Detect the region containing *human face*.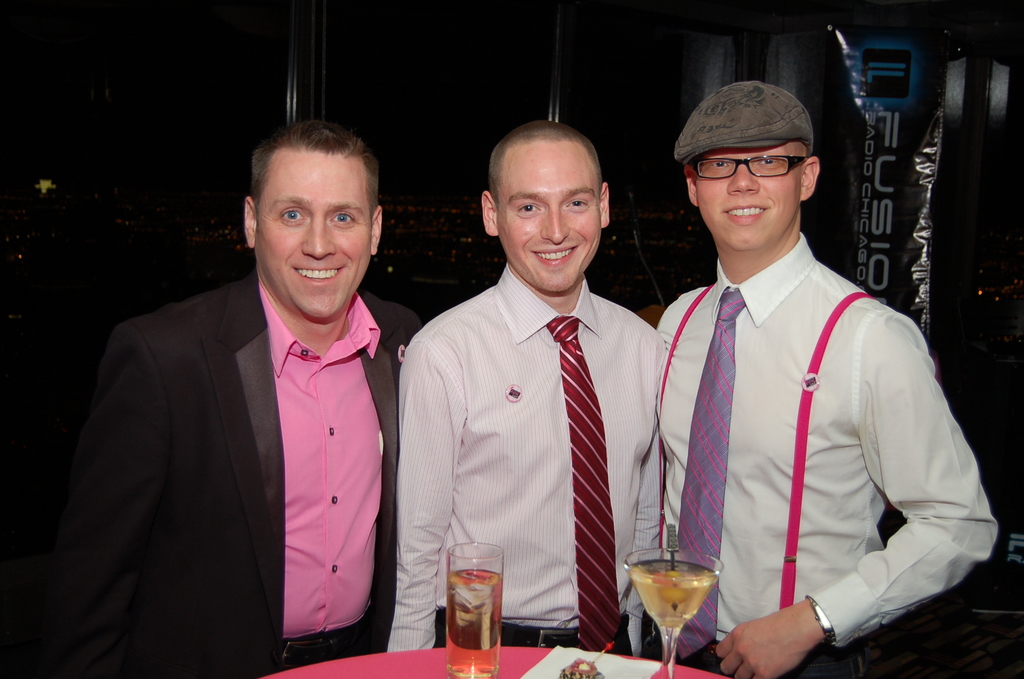
BBox(497, 144, 597, 292).
